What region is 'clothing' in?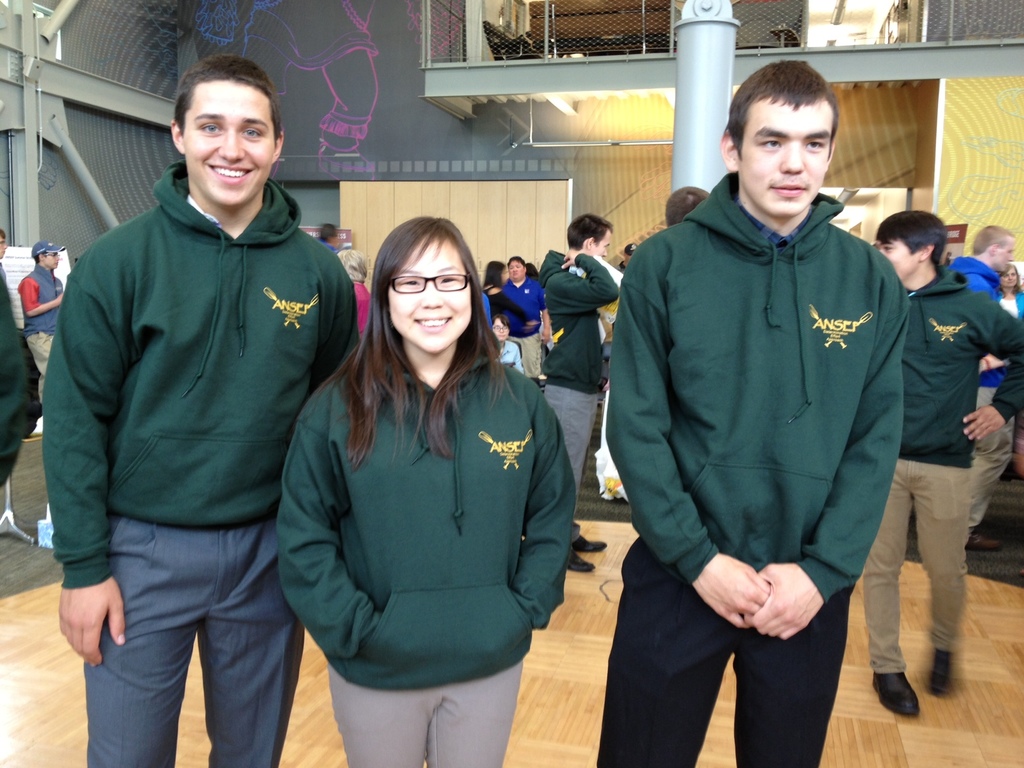
(x1=502, y1=280, x2=546, y2=376).
